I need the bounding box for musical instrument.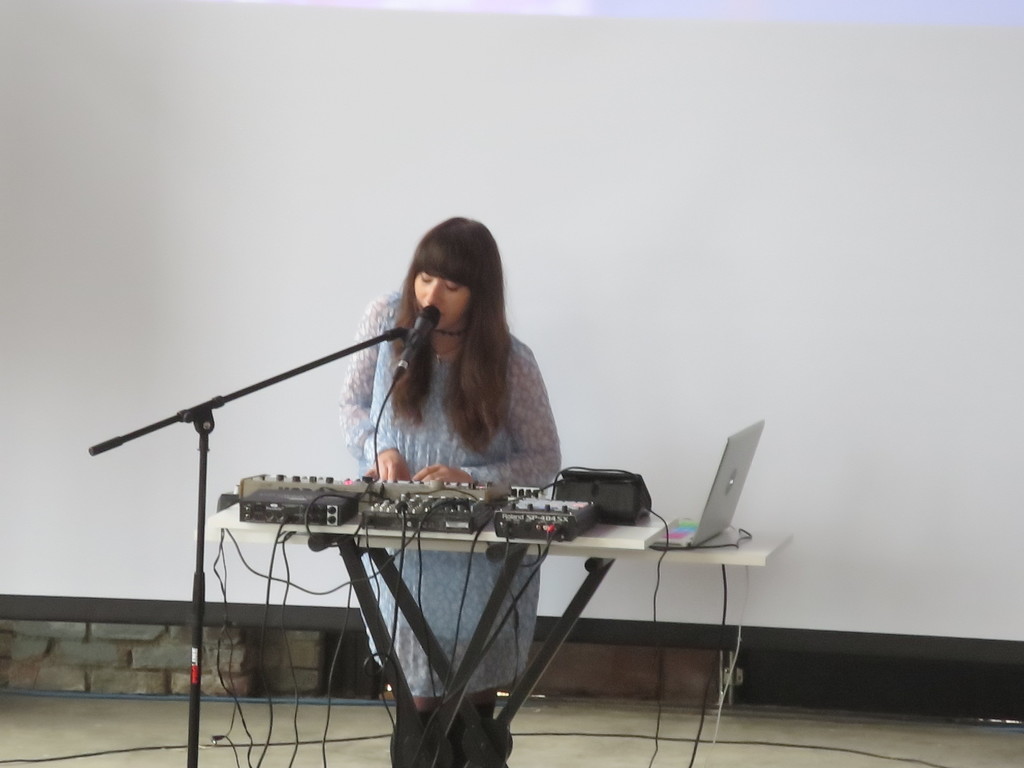
Here it is: crop(231, 468, 543, 504).
